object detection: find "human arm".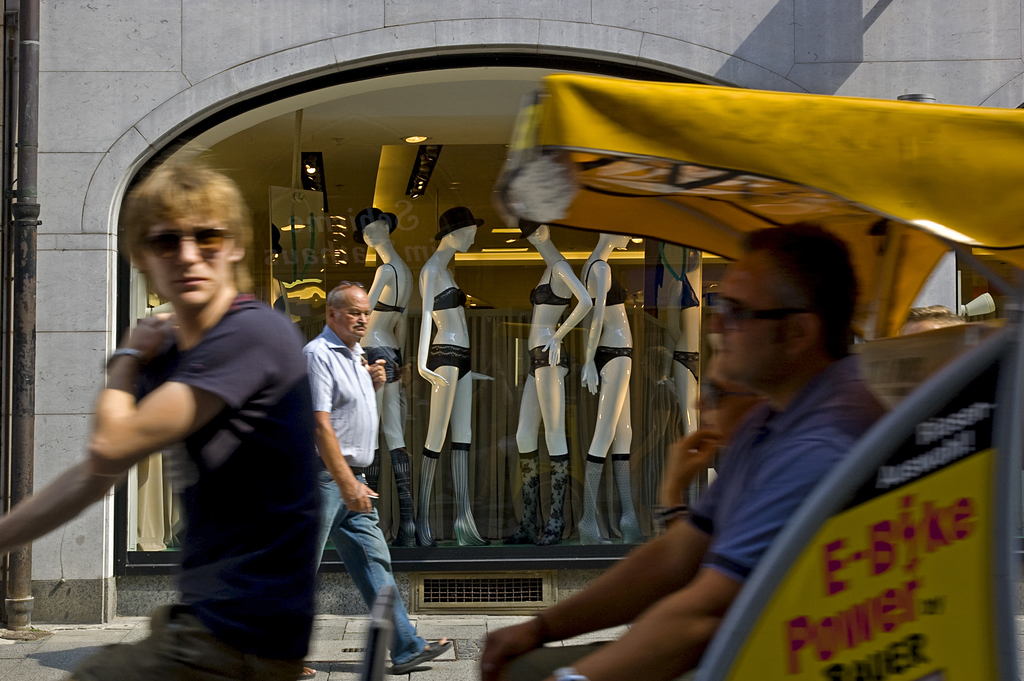
354, 354, 385, 387.
